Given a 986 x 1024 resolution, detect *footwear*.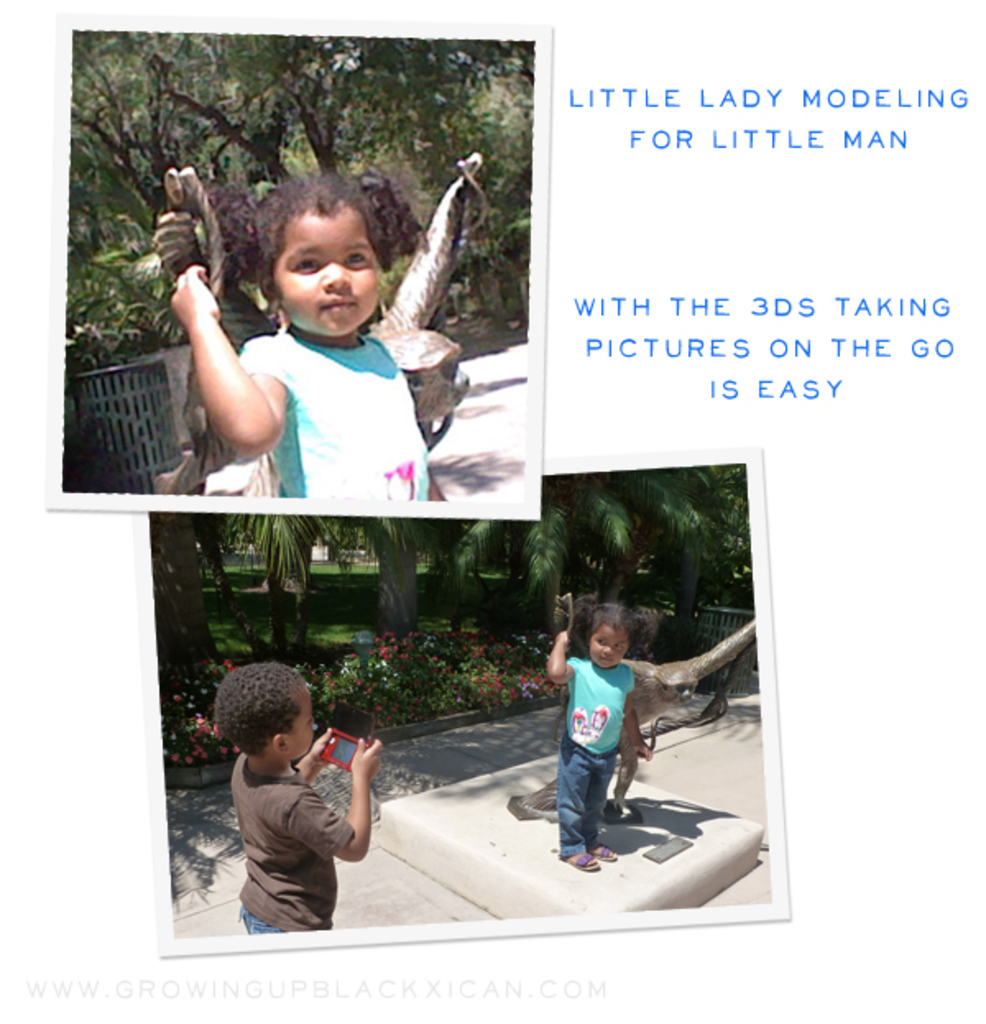
<bbox>590, 842, 616, 865</bbox>.
